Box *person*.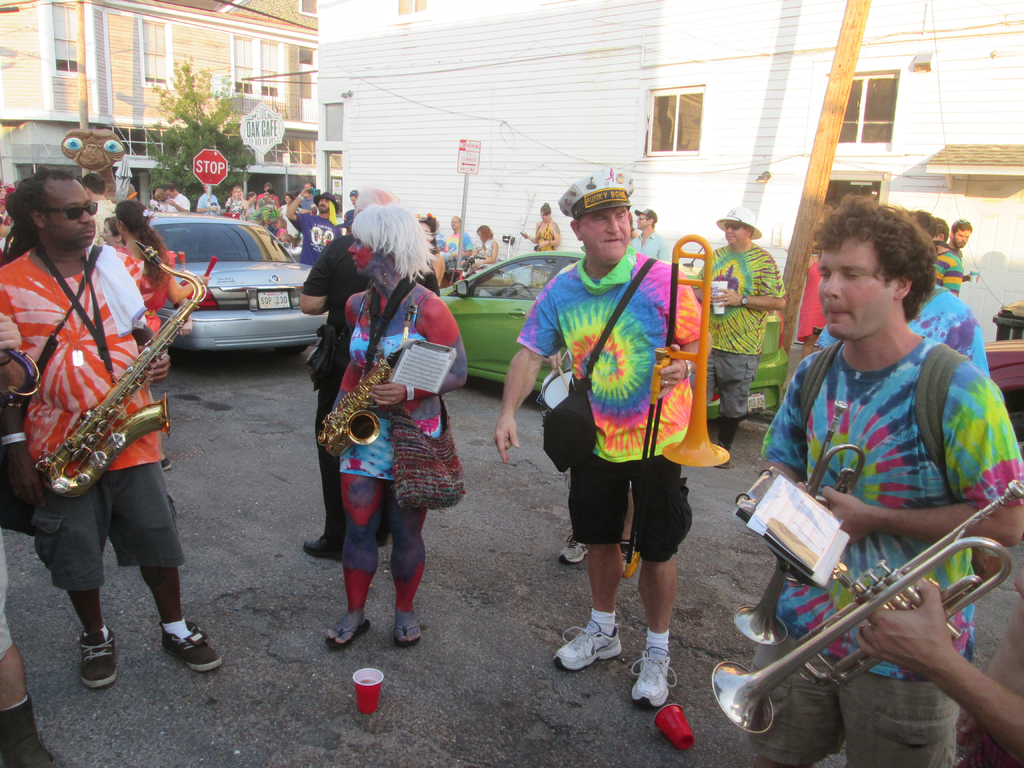
box=[25, 166, 191, 660].
